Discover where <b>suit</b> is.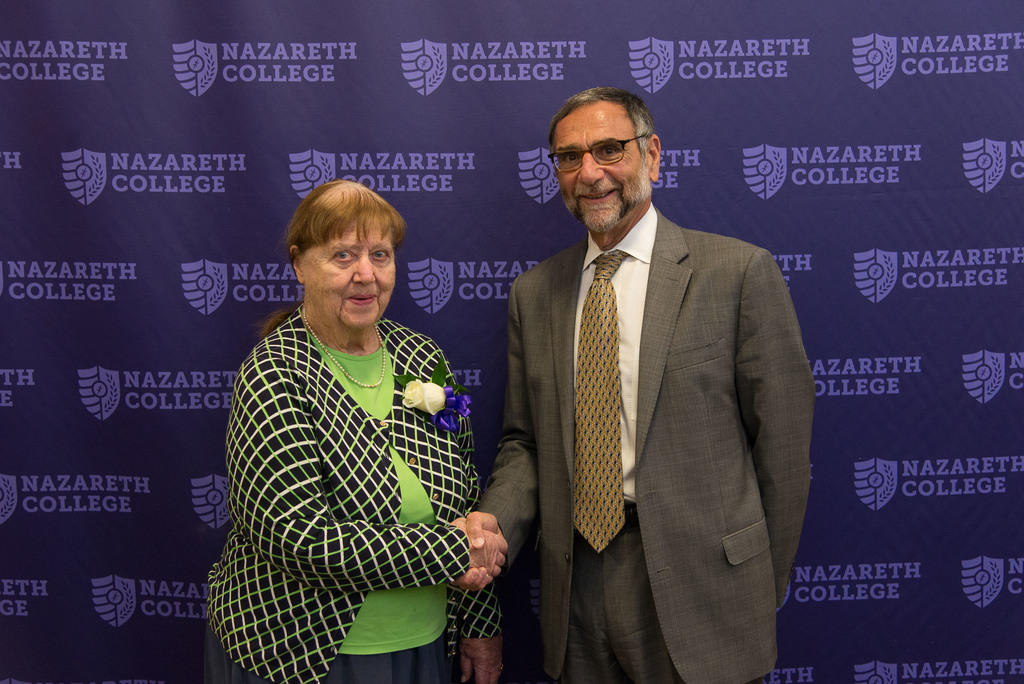
Discovered at BBox(486, 94, 813, 683).
